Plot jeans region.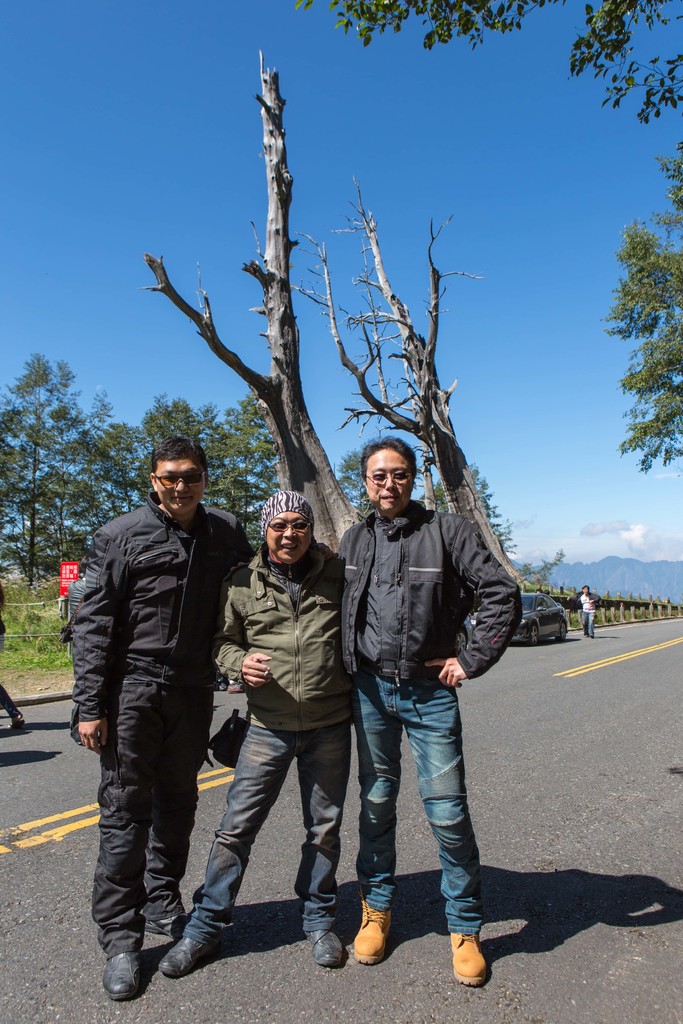
Plotted at bbox=[354, 679, 492, 948].
